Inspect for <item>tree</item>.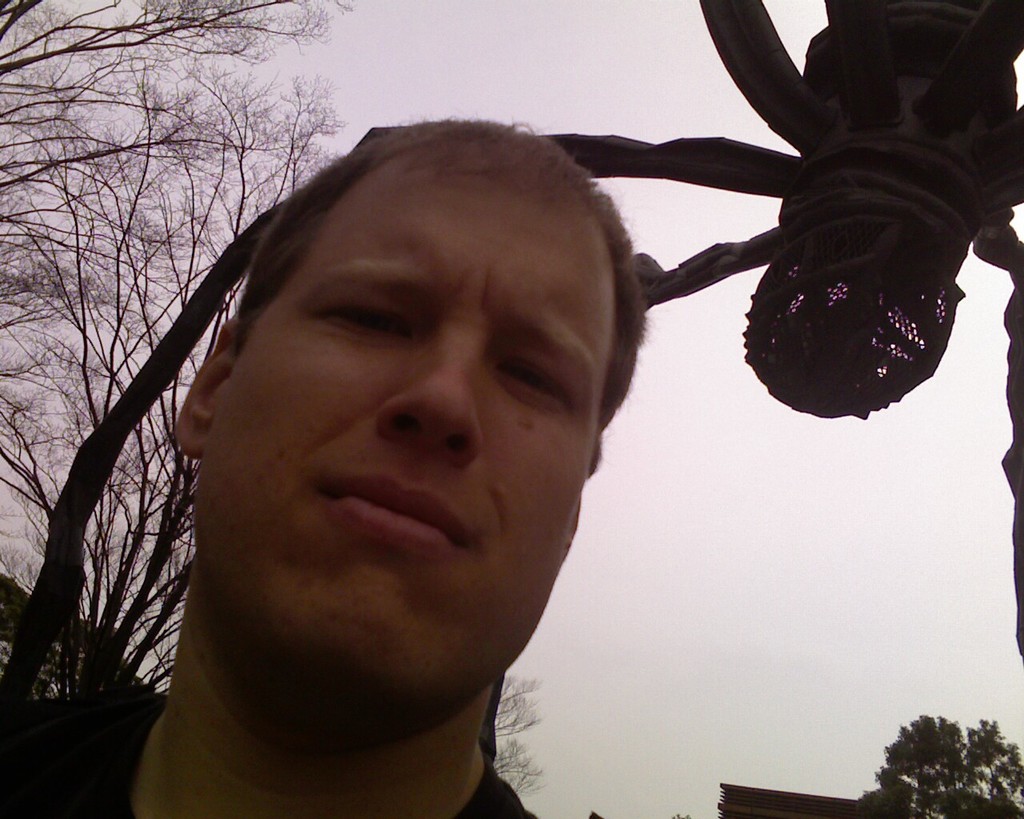
Inspection: bbox=[867, 700, 1009, 818].
